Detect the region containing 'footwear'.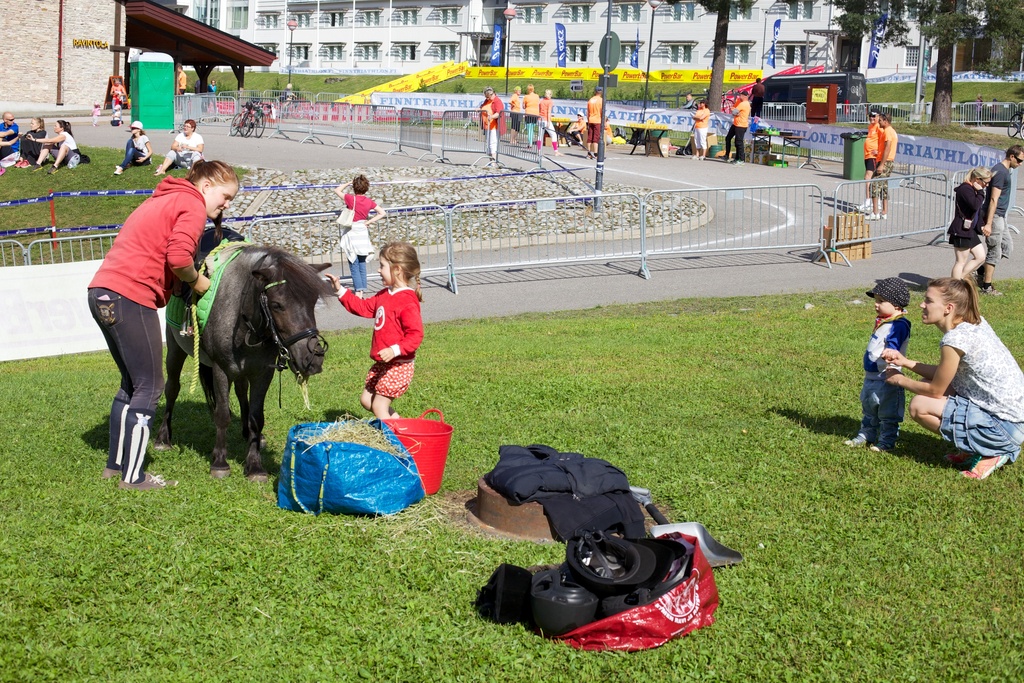
[left=980, top=281, right=1004, bottom=294].
